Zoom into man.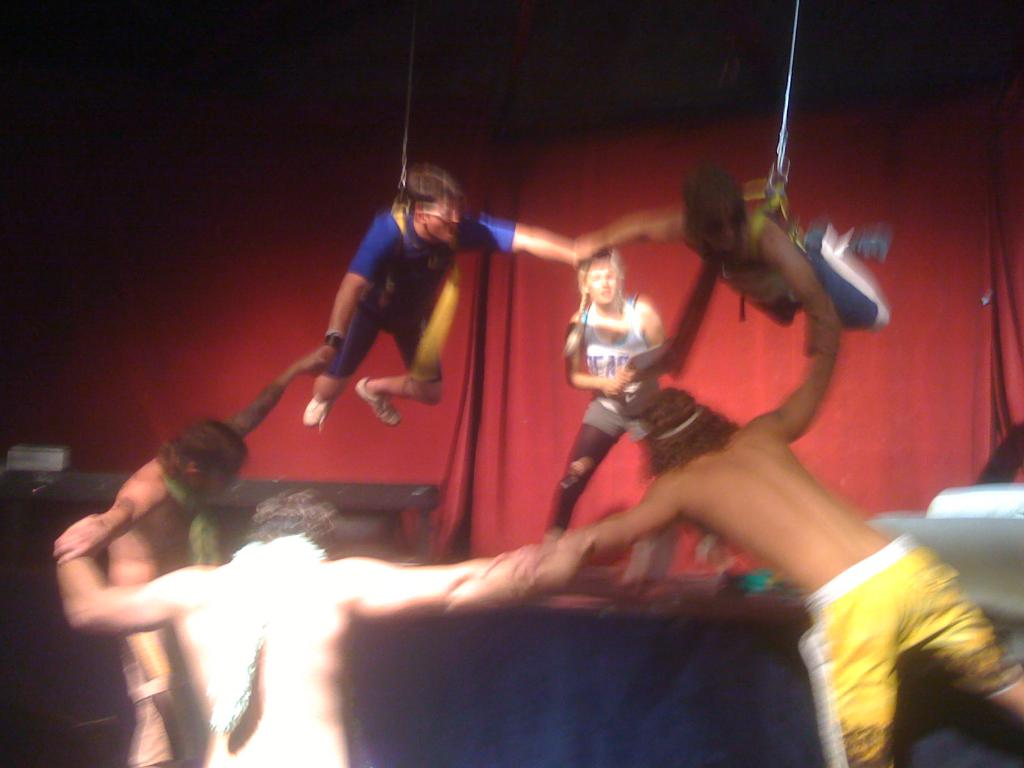
Zoom target: [x1=48, y1=486, x2=584, y2=767].
